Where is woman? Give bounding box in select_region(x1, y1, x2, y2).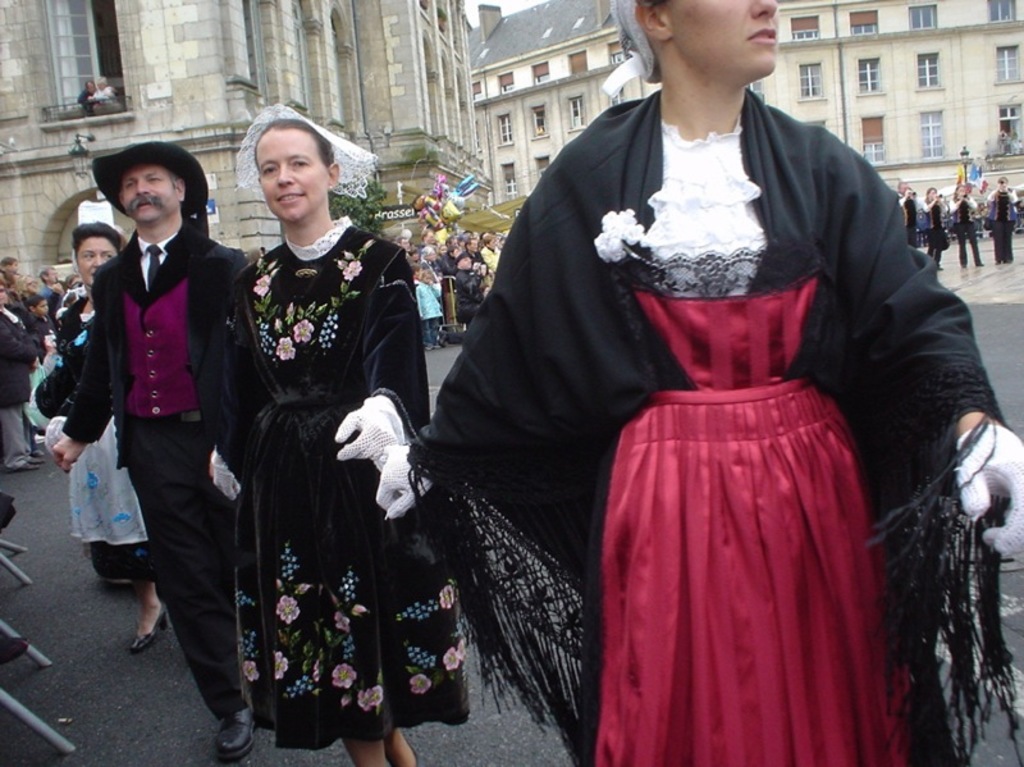
select_region(219, 47, 438, 766).
